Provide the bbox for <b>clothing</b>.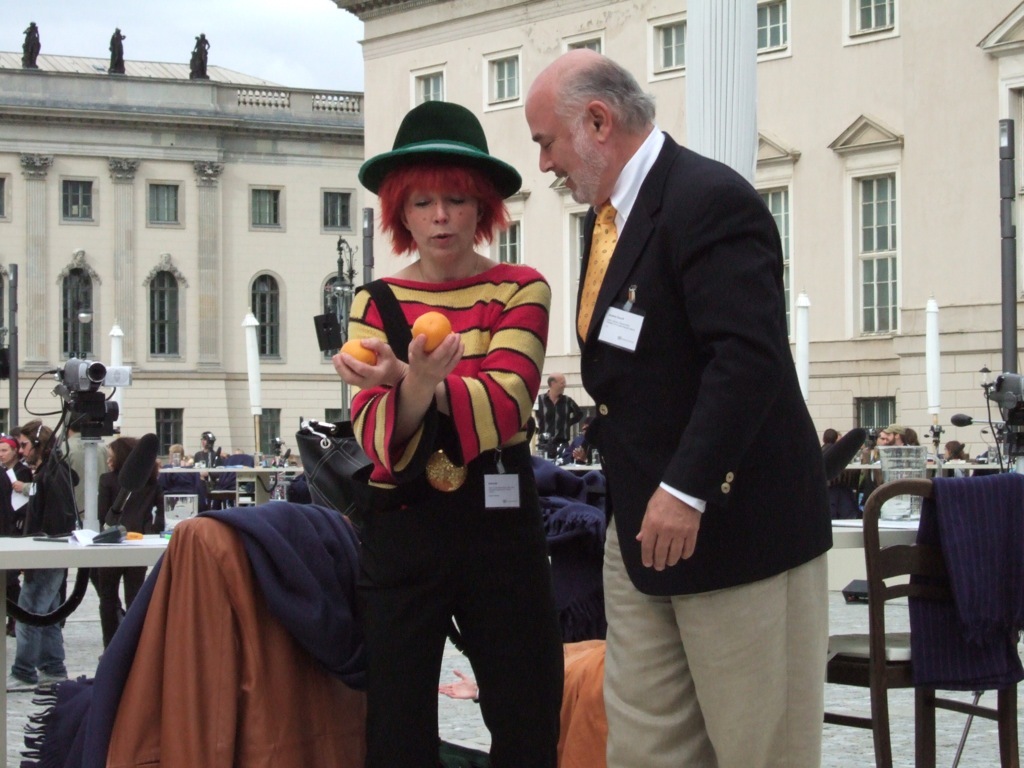
box=[15, 457, 86, 675].
